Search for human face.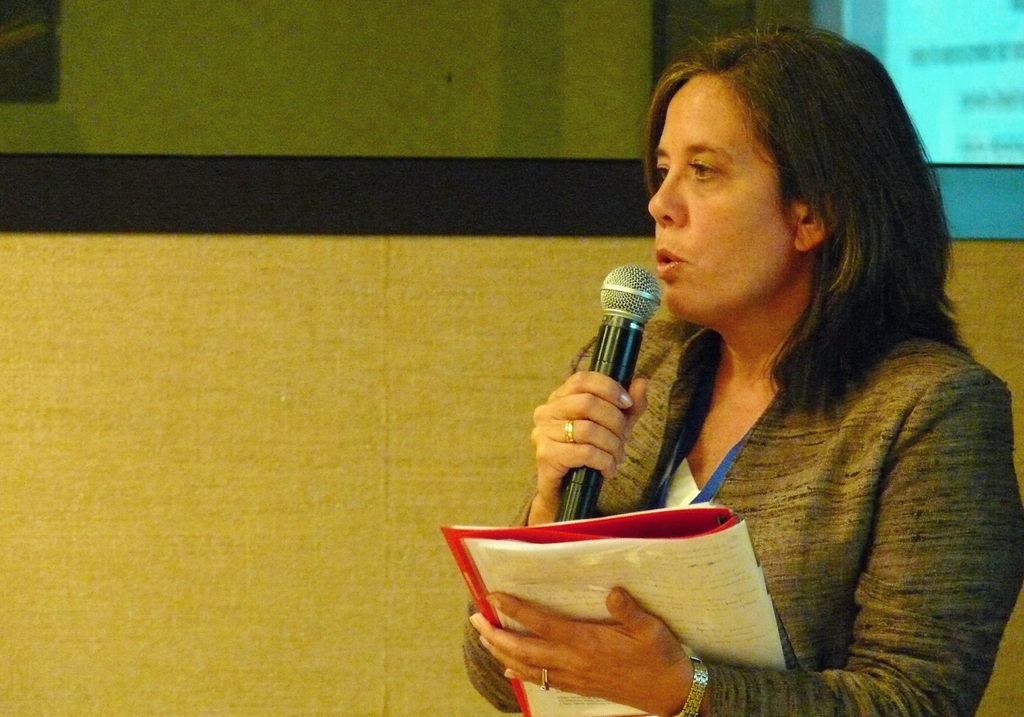
Found at box(647, 71, 794, 321).
